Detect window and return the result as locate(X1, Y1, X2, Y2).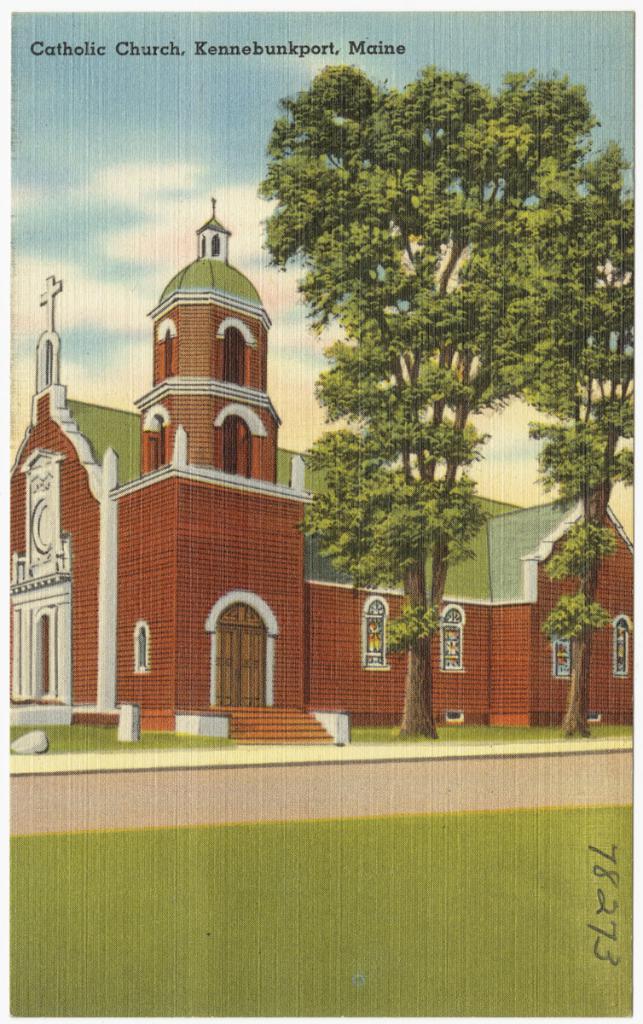
locate(138, 622, 152, 670).
